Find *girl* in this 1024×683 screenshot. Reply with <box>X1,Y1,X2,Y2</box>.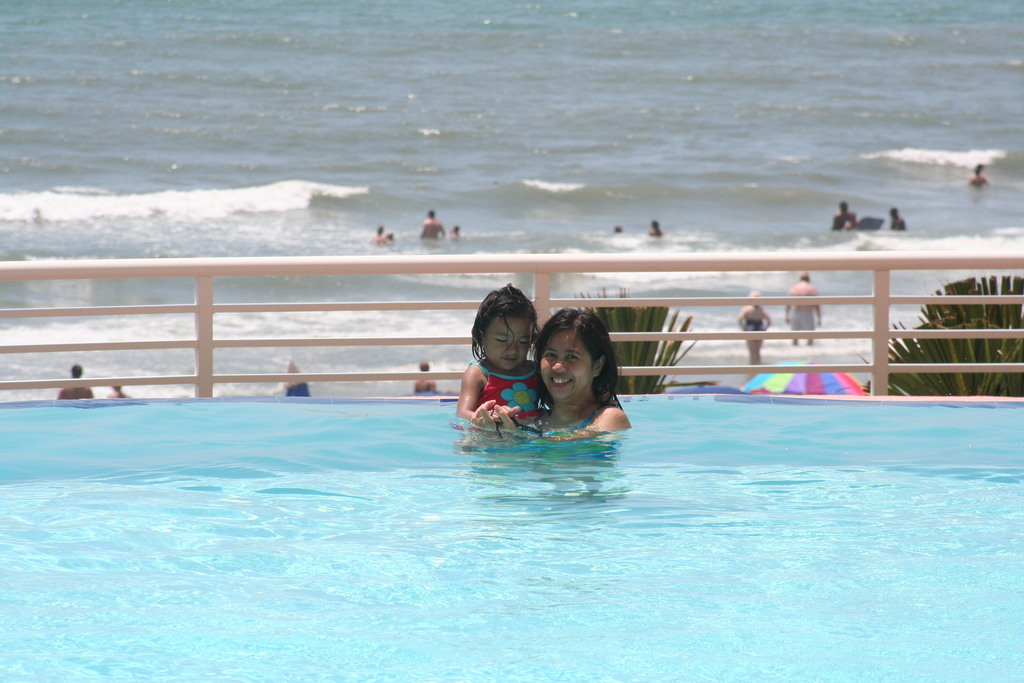
<box>456,282,543,426</box>.
